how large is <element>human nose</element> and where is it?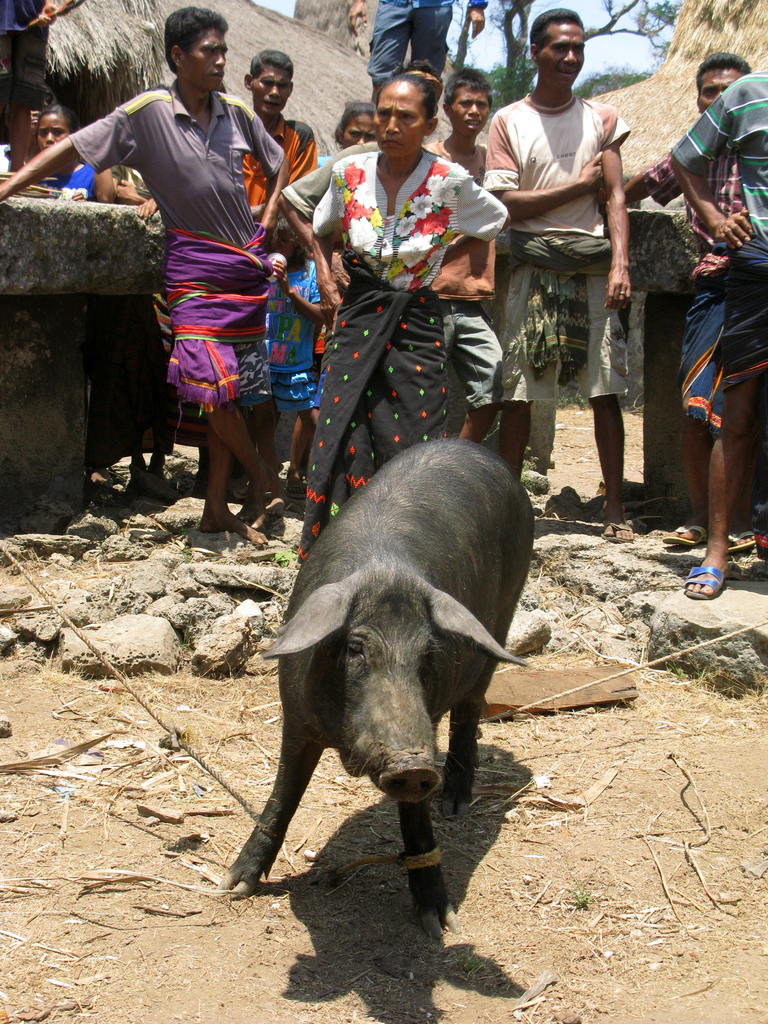
Bounding box: bbox(467, 106, 483, 115).
